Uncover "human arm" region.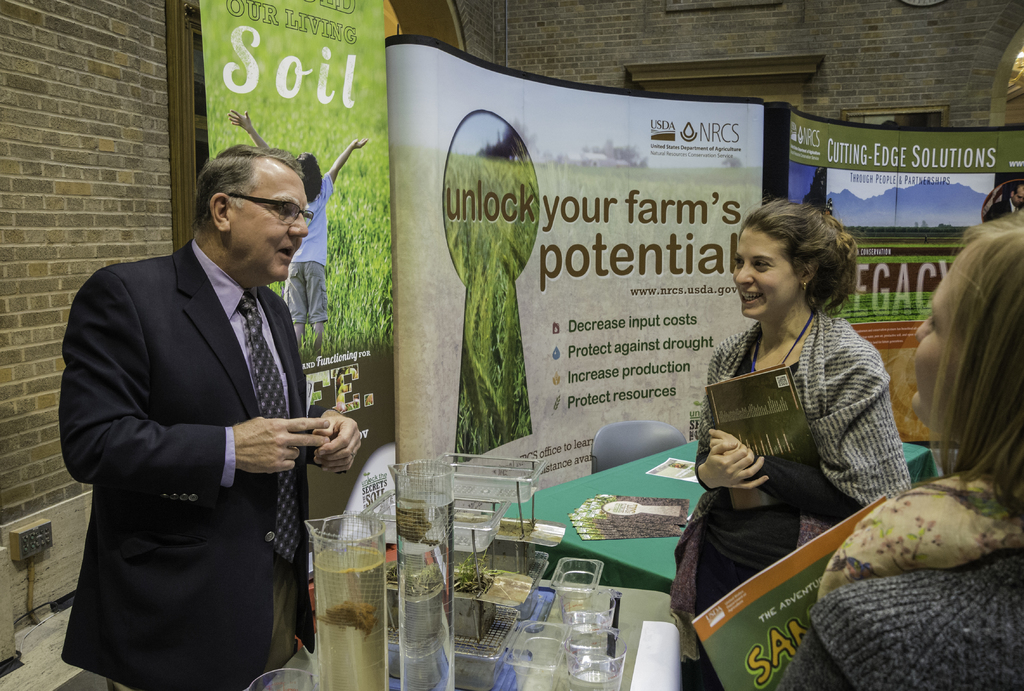
Uncovered: bbox=[691, 345, 769, 491].
